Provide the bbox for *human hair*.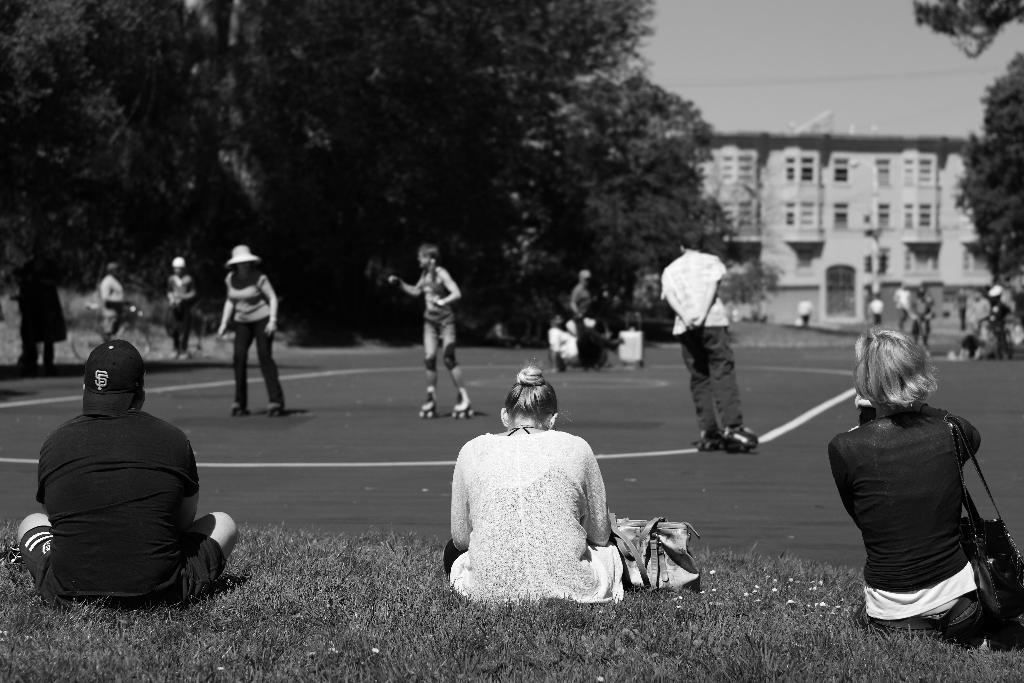
500:361:563:431.
